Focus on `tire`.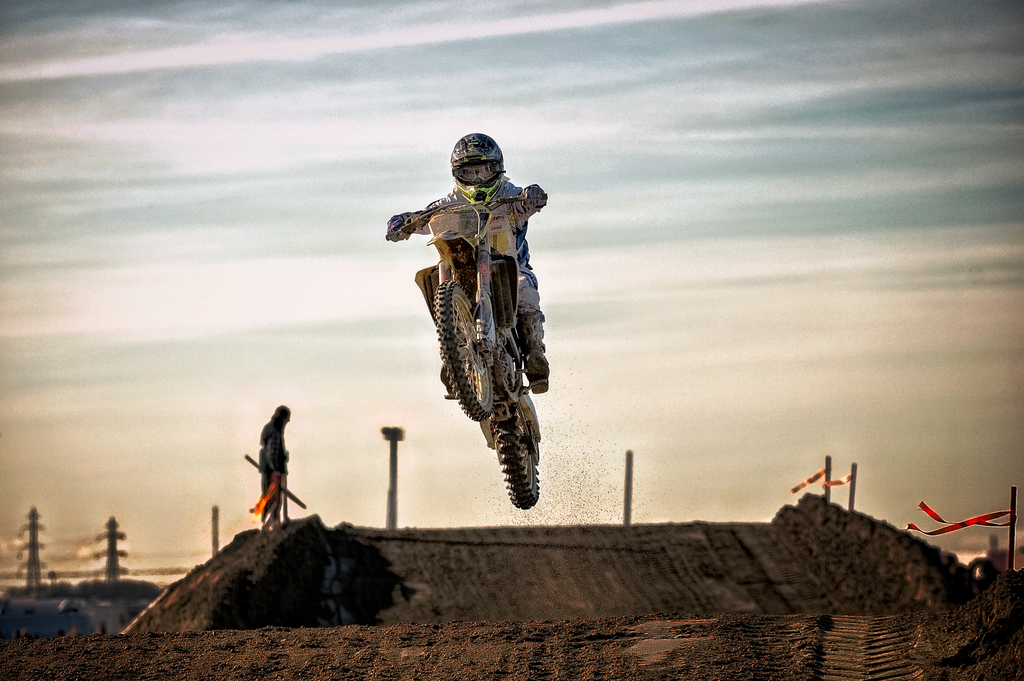
Focused at (432,276,494,421).
